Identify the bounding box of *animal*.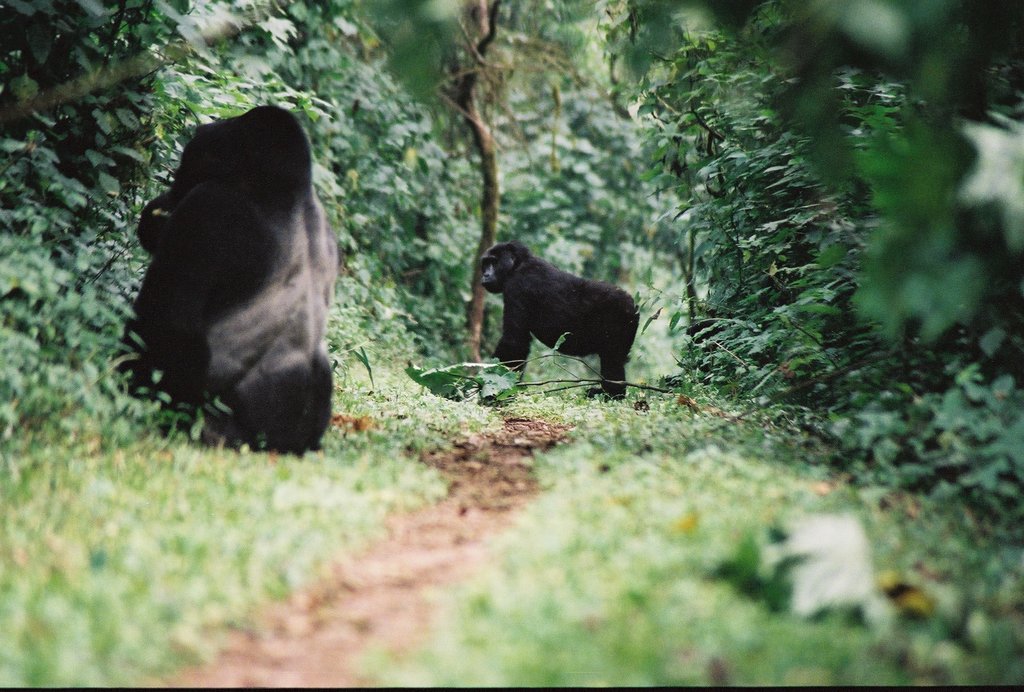
<box>476,236,644,406</box>.
